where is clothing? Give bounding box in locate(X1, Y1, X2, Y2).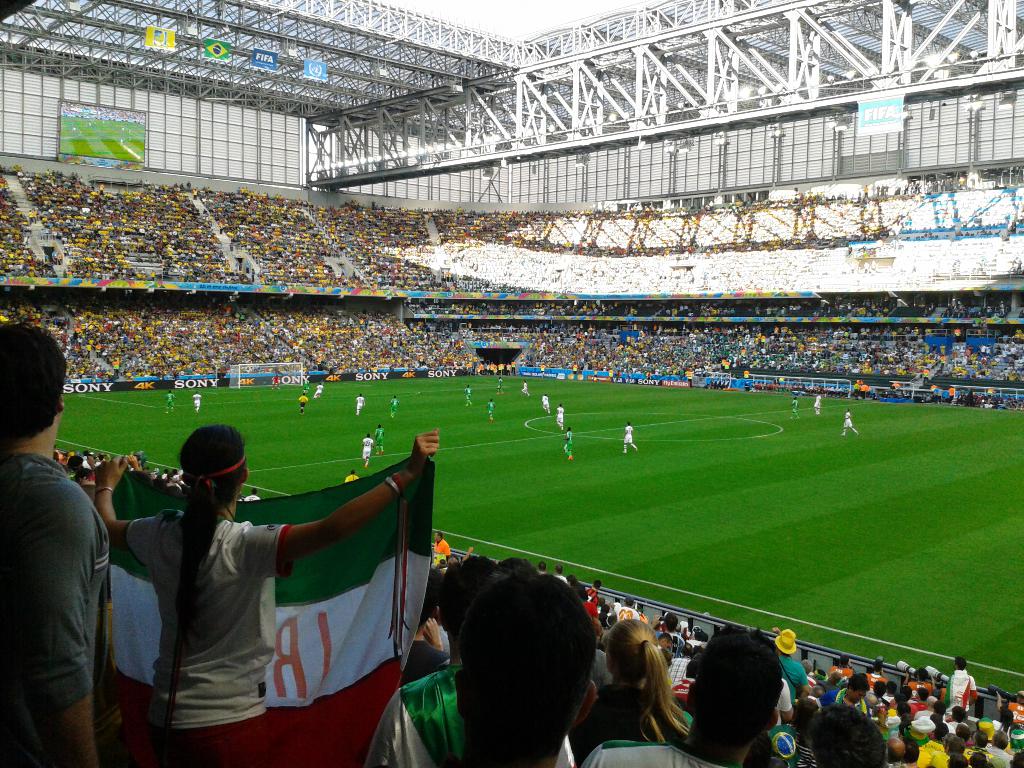
locate(121, 507, 294, 767).
